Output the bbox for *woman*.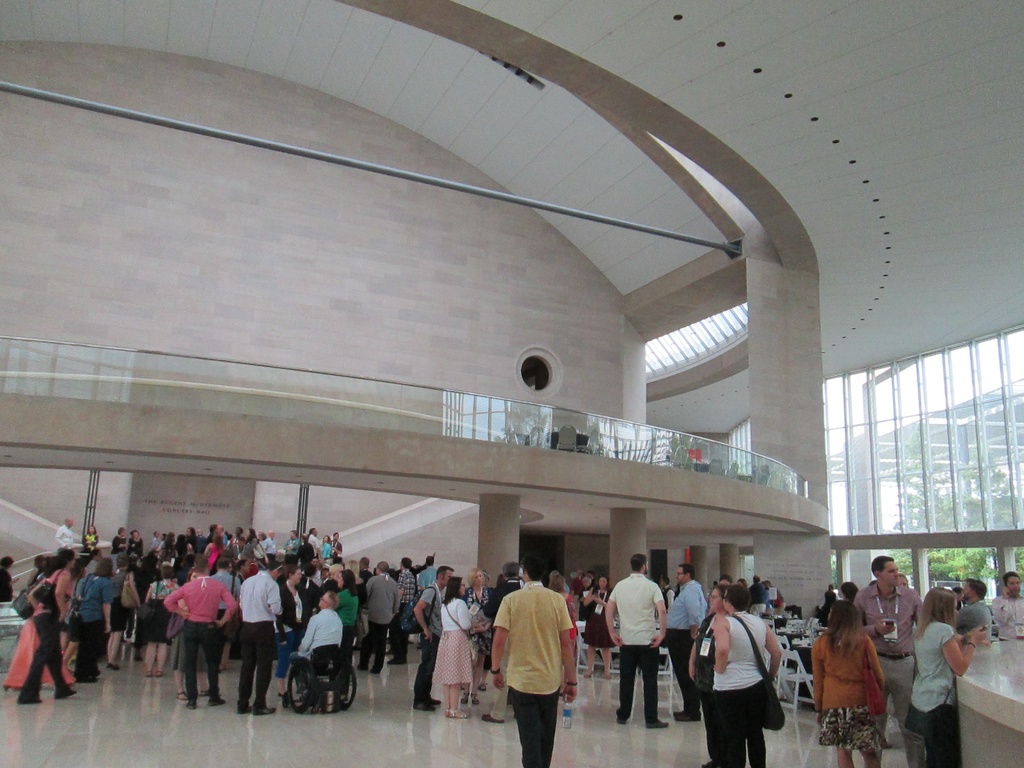
13, 543, 77, 707.
